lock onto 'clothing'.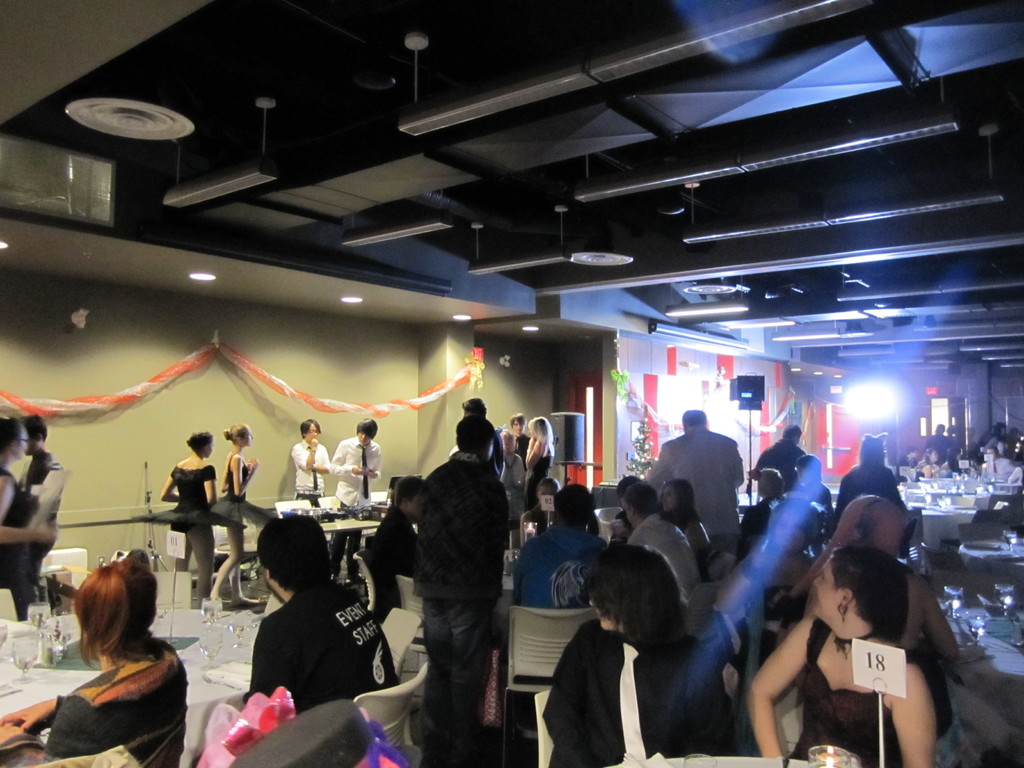
Locked: [367, 506, 422, 581].
